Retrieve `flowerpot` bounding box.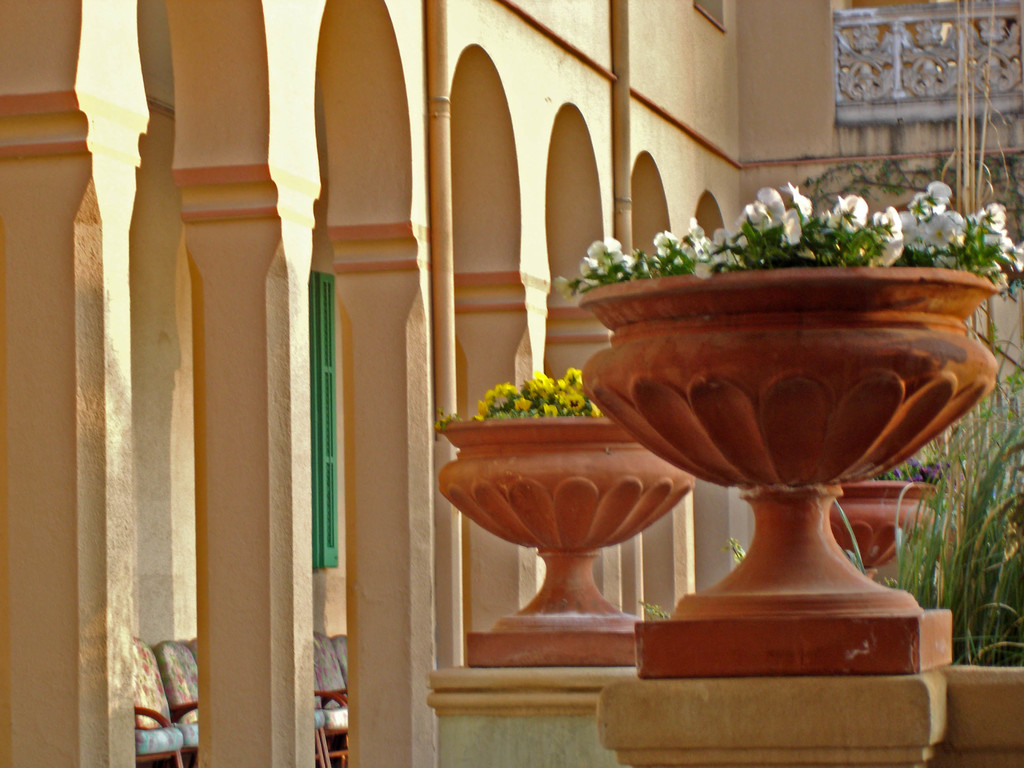
Bounding box: 432 421 699 556.
